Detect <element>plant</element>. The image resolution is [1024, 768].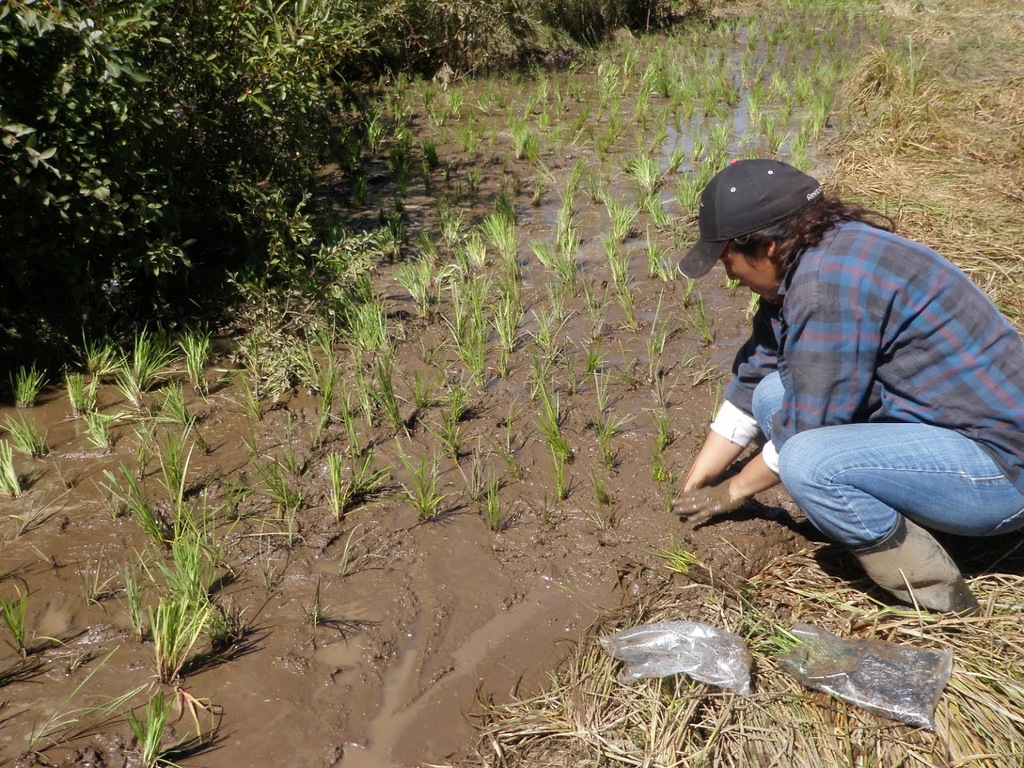
bbox=[242, 372, 262, 421].
